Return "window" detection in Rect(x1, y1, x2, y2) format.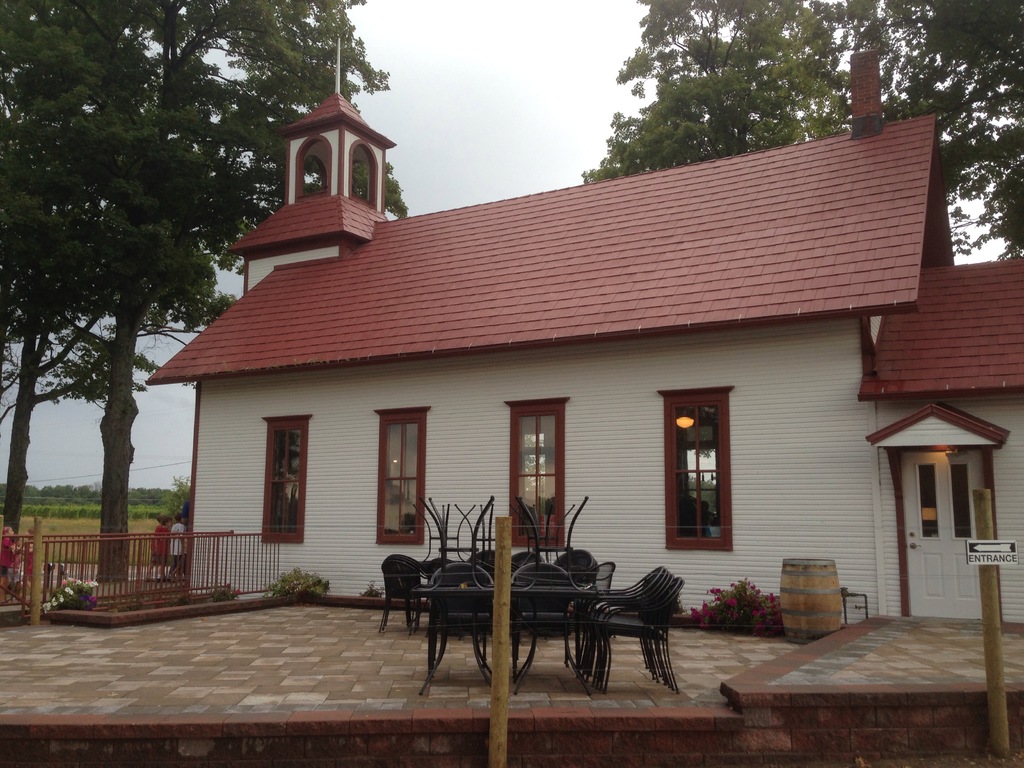
Rect(376, 408, 429, 545).
